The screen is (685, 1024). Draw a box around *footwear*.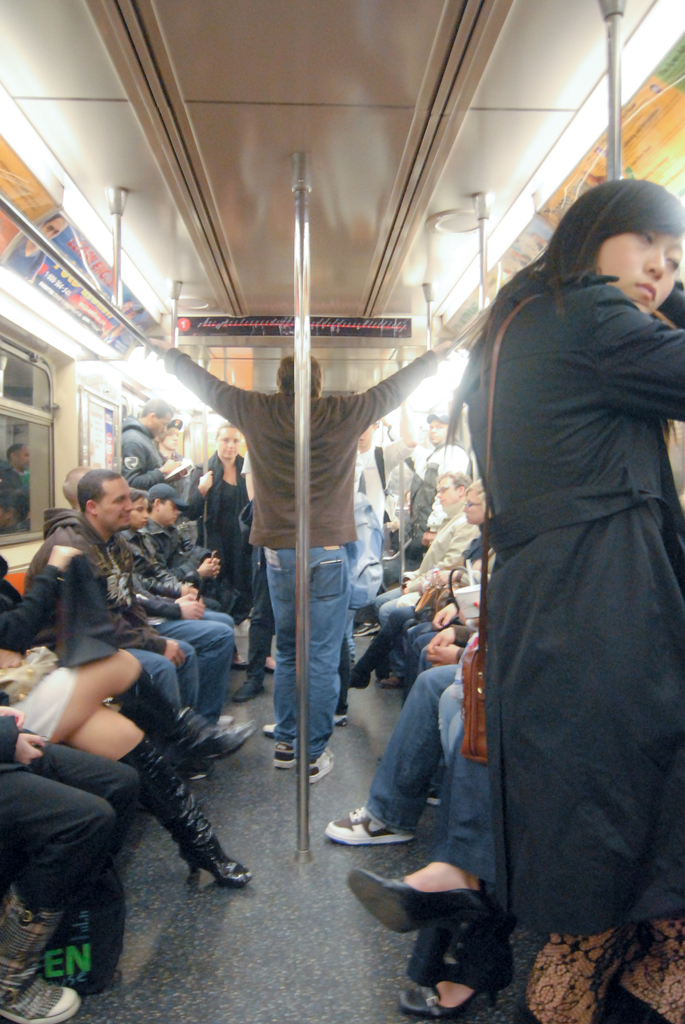
rect(231, 679, 265, 702).
